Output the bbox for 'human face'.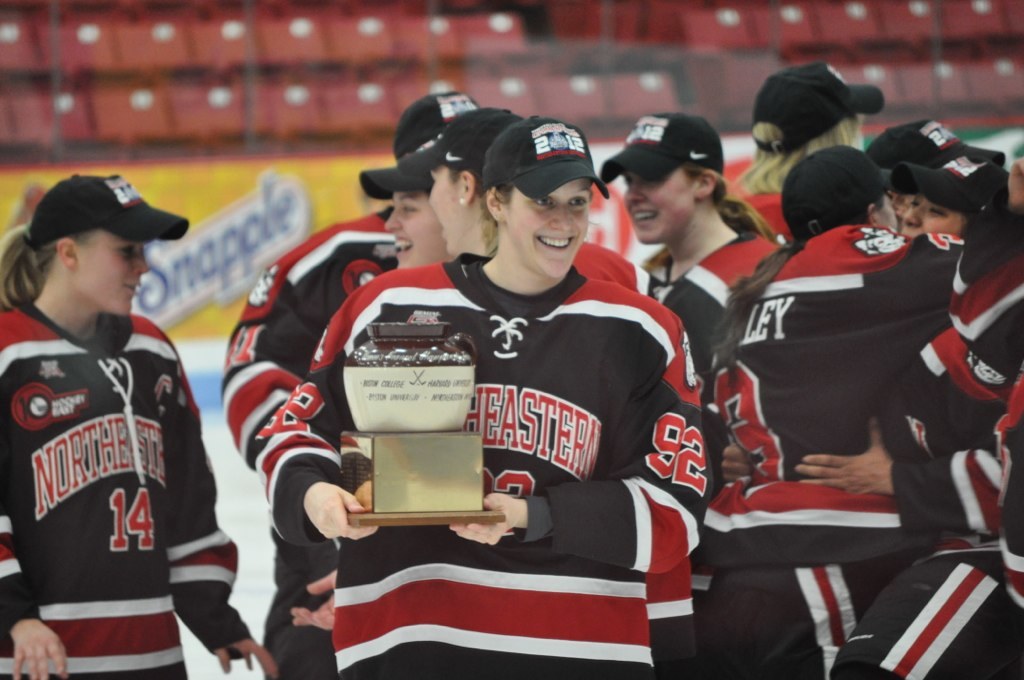
Rect(622, 162, 692, 247).
